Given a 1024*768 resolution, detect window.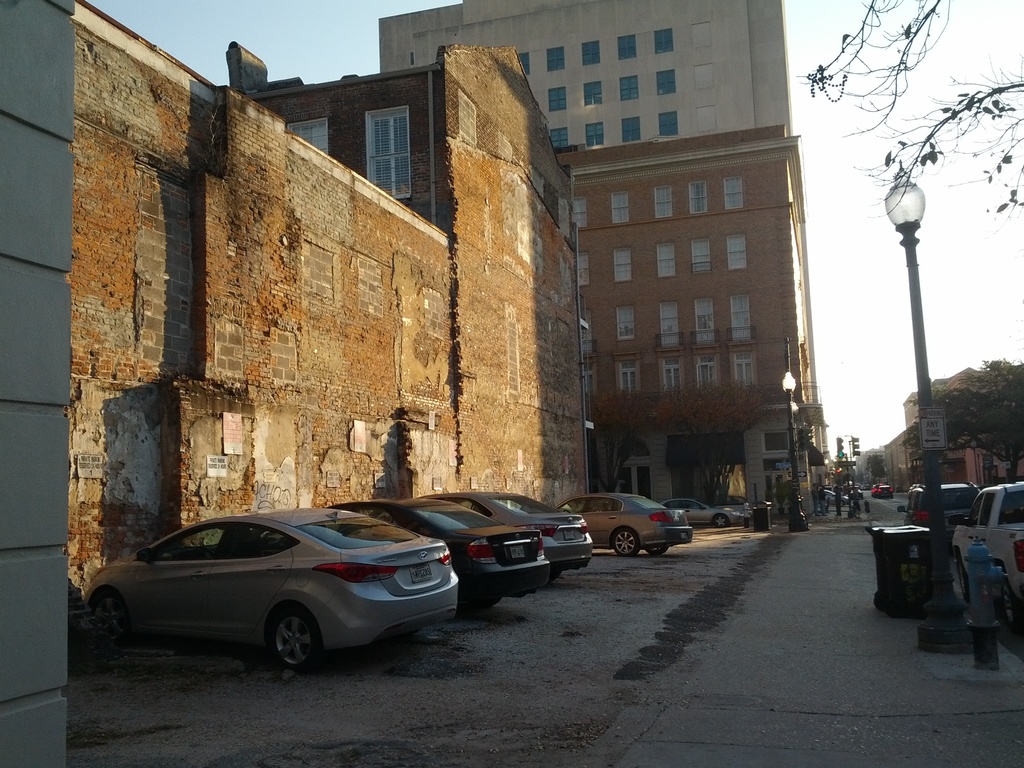
(653, 28, 675, 56).
